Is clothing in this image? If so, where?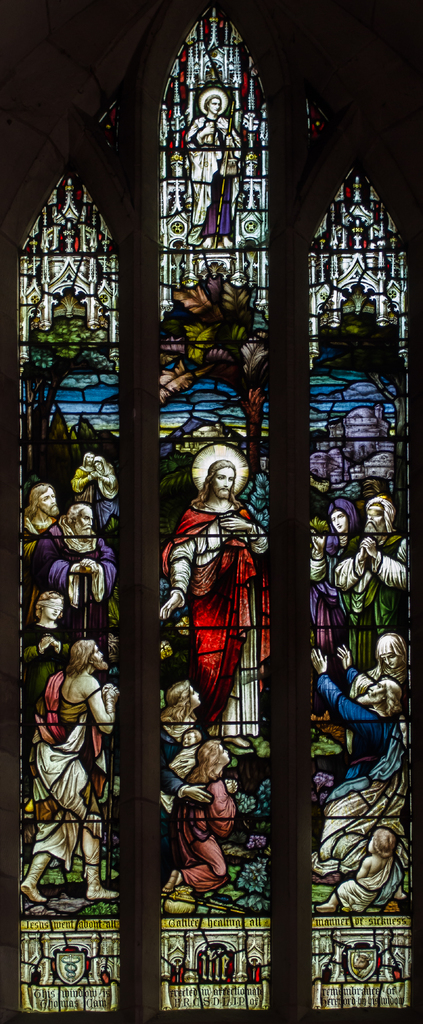
Yes, at select_region(332, 850, 397, 925).
